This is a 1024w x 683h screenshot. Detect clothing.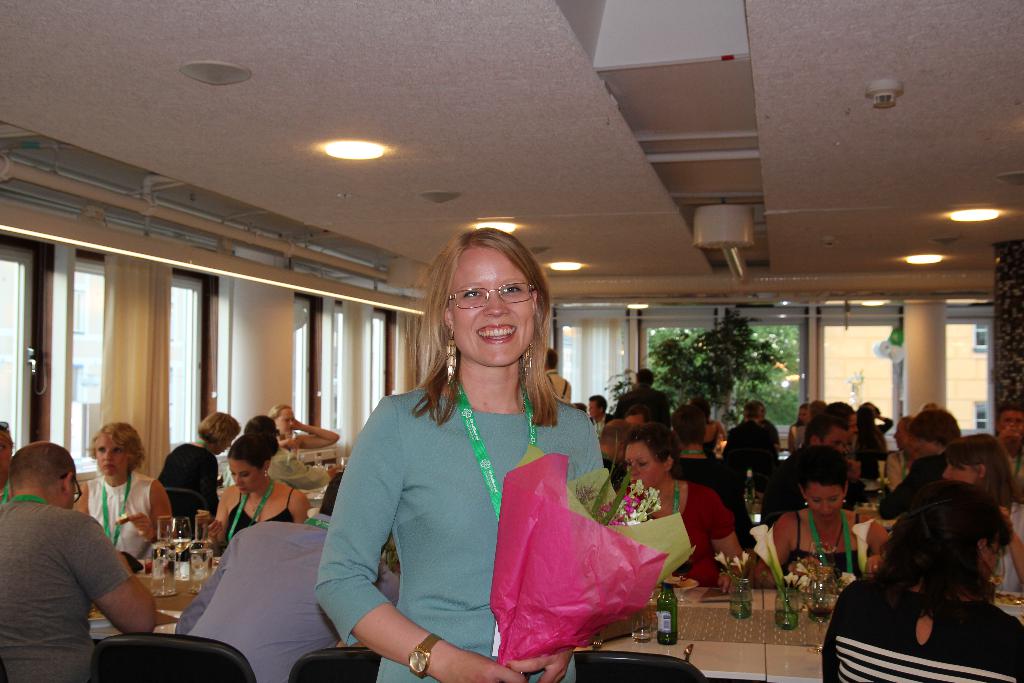
box(158, 449, 214, 538).
